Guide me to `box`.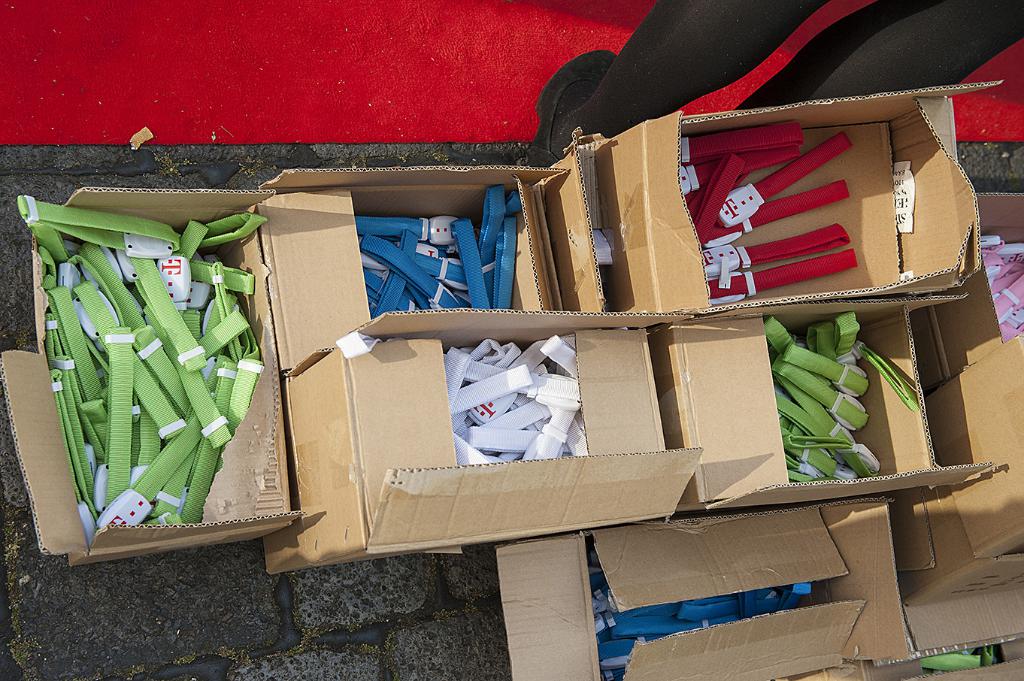
Guidance: 895, 512, 1023, 616.
